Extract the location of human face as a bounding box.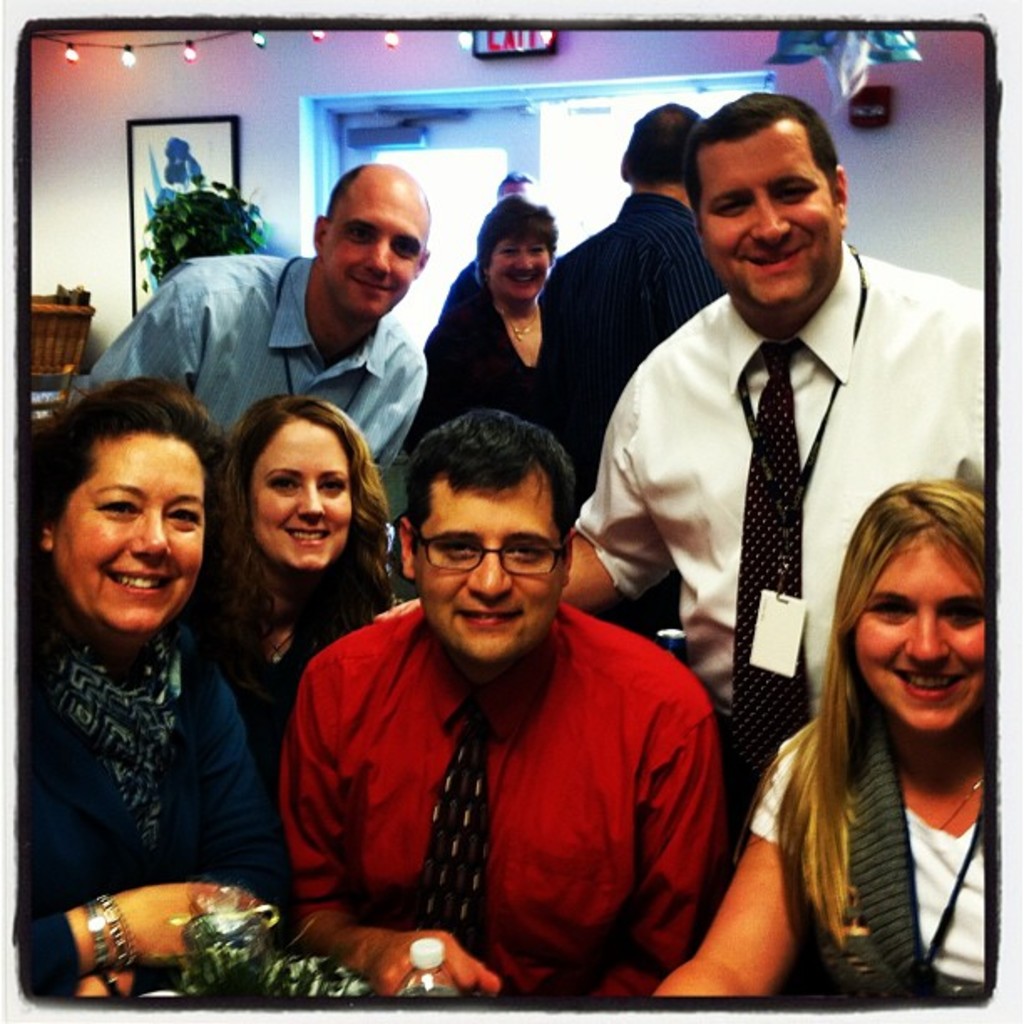
x1=323 y1=187 x2=430 y2=315.
